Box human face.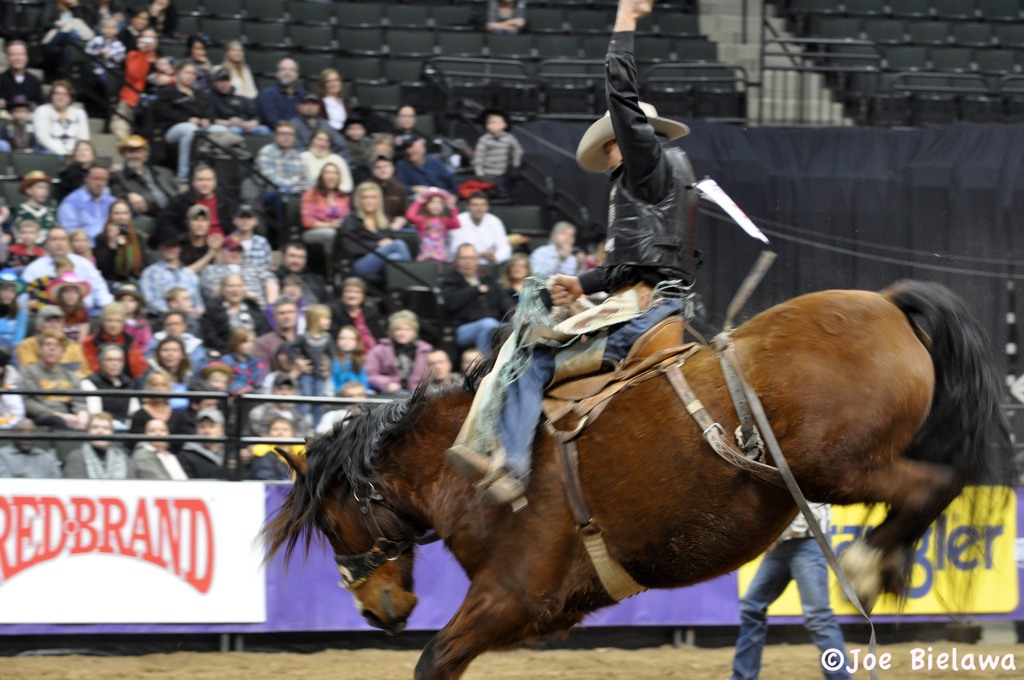
{"left": 280, "top": 125, "right": 294, "bottom": 147}.
